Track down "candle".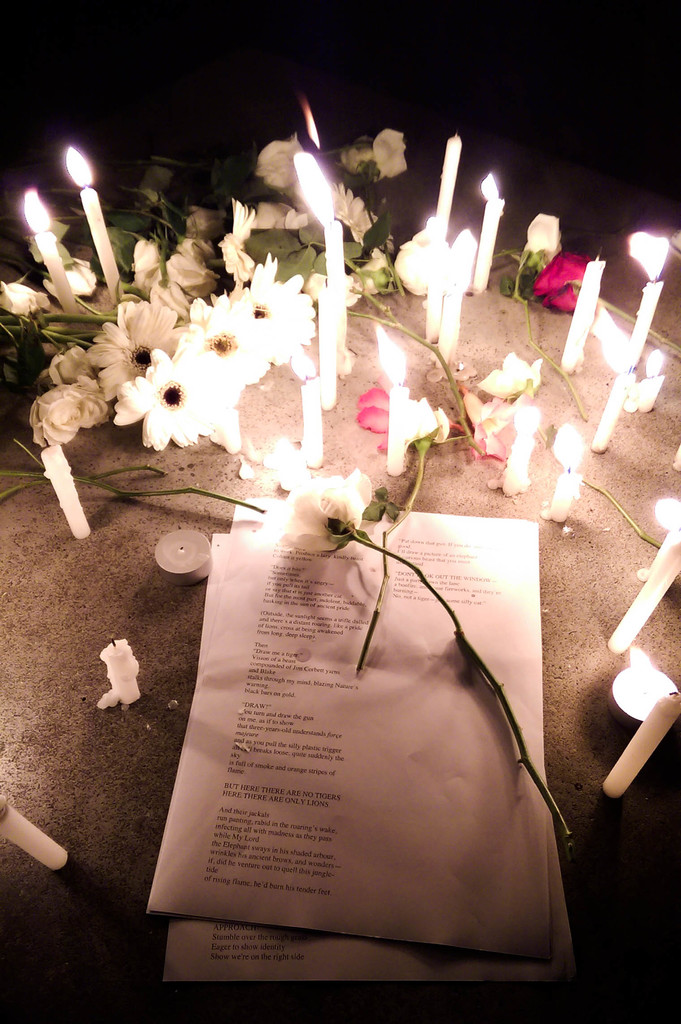
Tracked to Rect(96, 639, 140, 707).
